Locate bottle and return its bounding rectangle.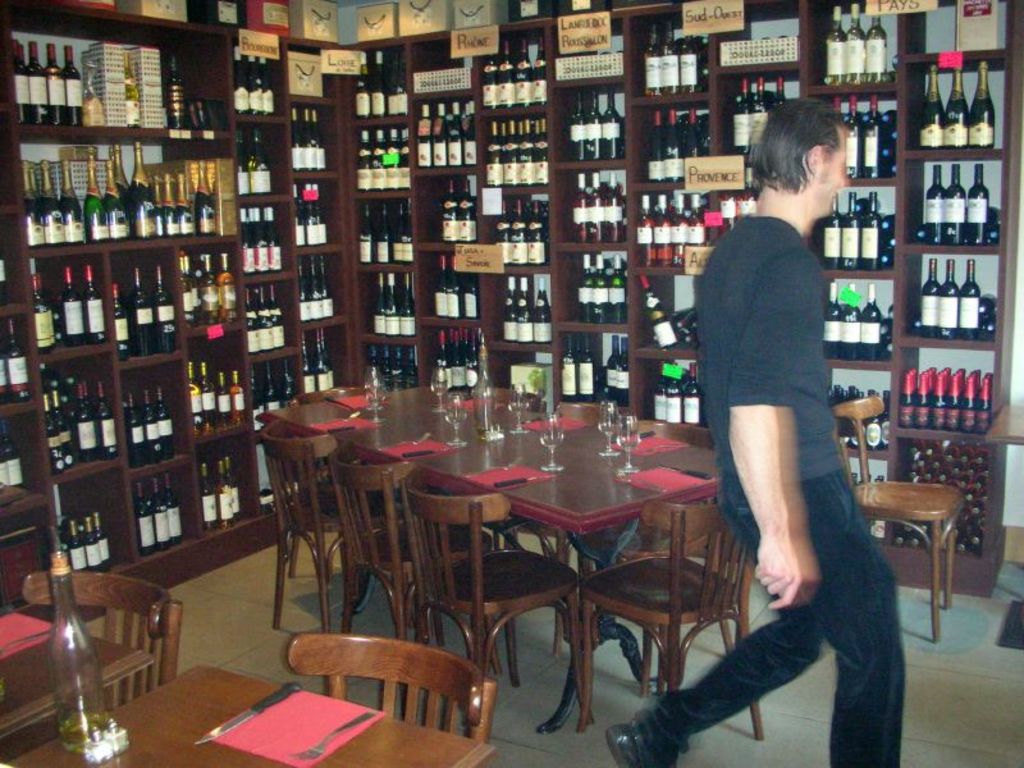
region(253, 357, 280, 416).
